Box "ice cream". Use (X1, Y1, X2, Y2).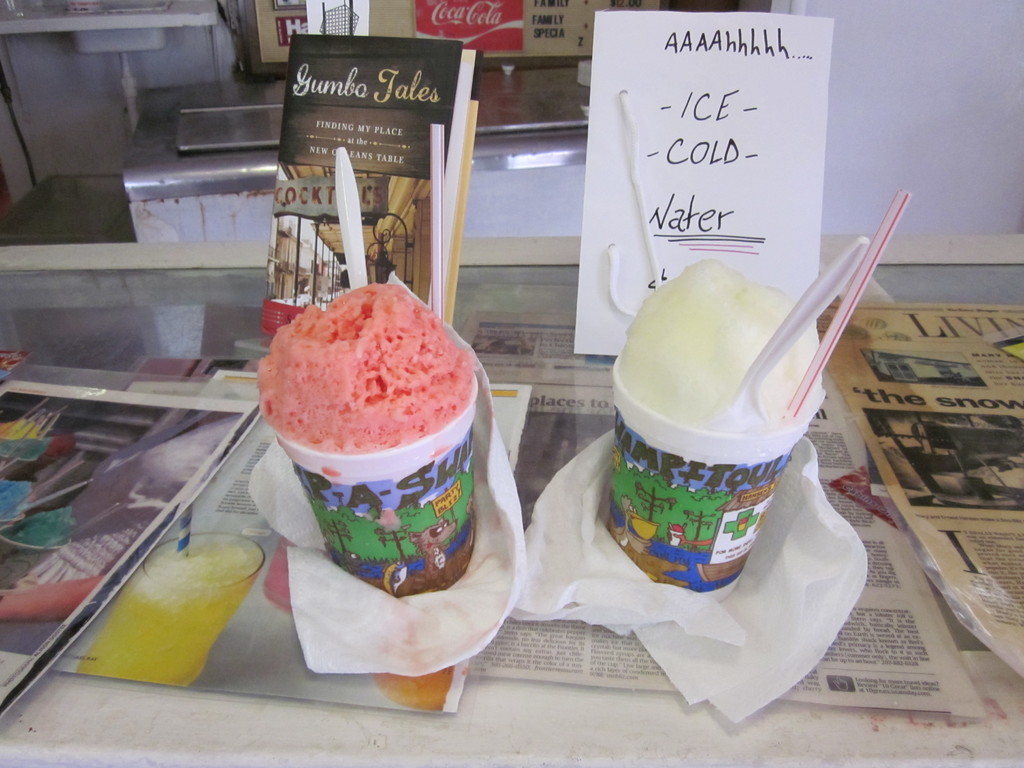
(247, 276, 488, 552).
